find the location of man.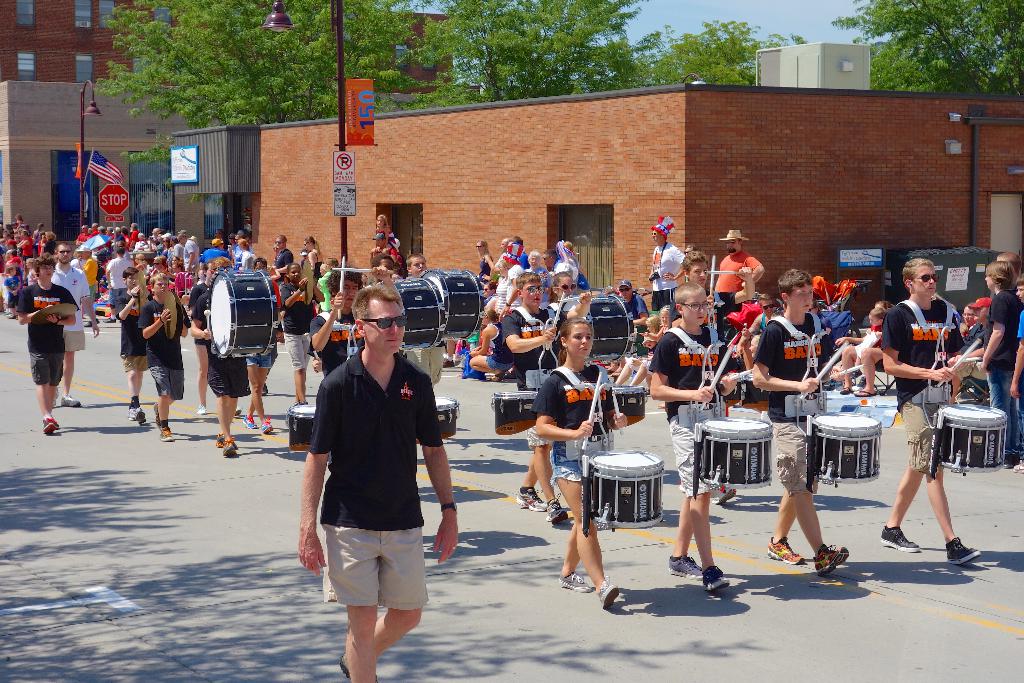
Location: rect(230, 228, 251, 269).
